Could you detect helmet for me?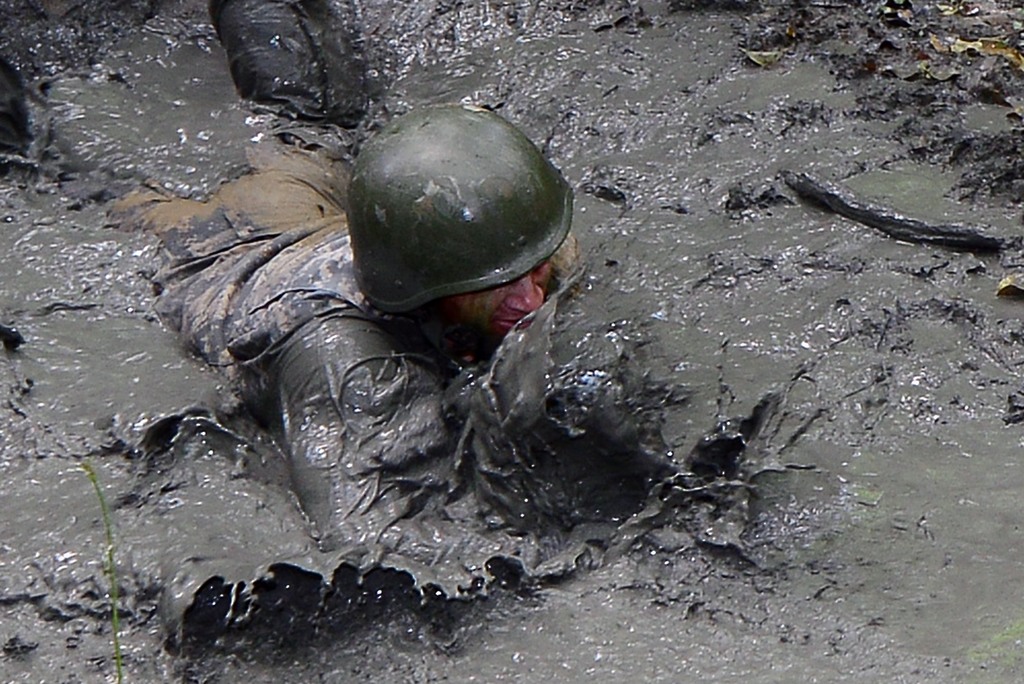
Detection result: <bbox>339, 127, 583, 353</bbox>.
